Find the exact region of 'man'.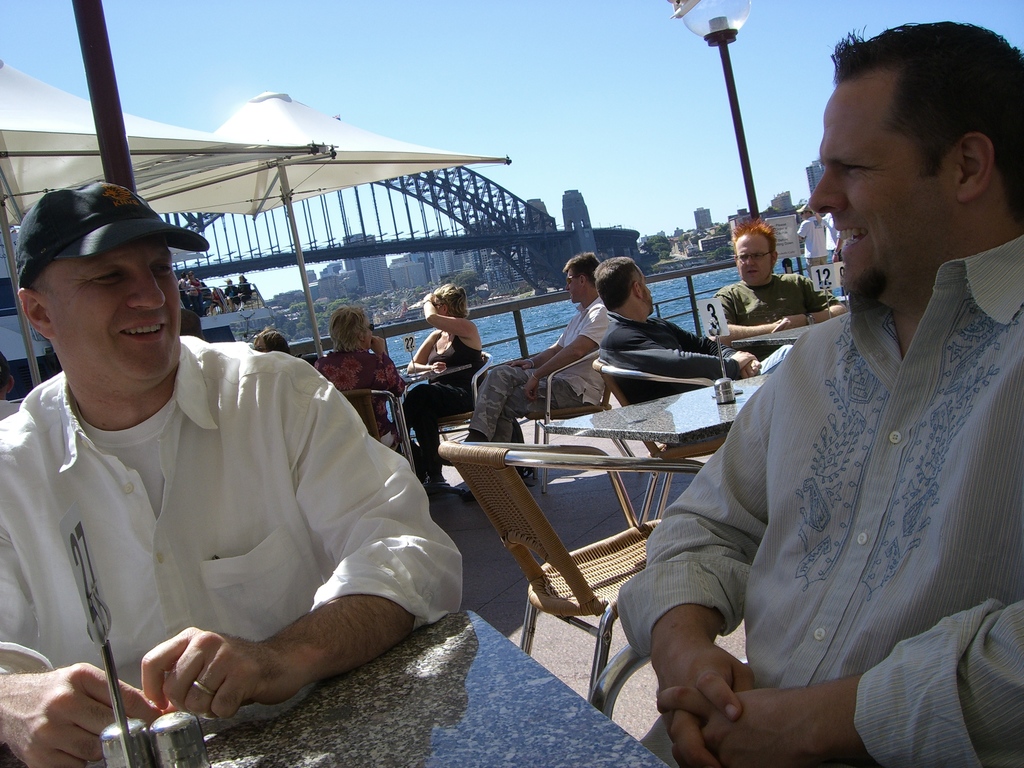
Exact region: (600,254,764,404).
